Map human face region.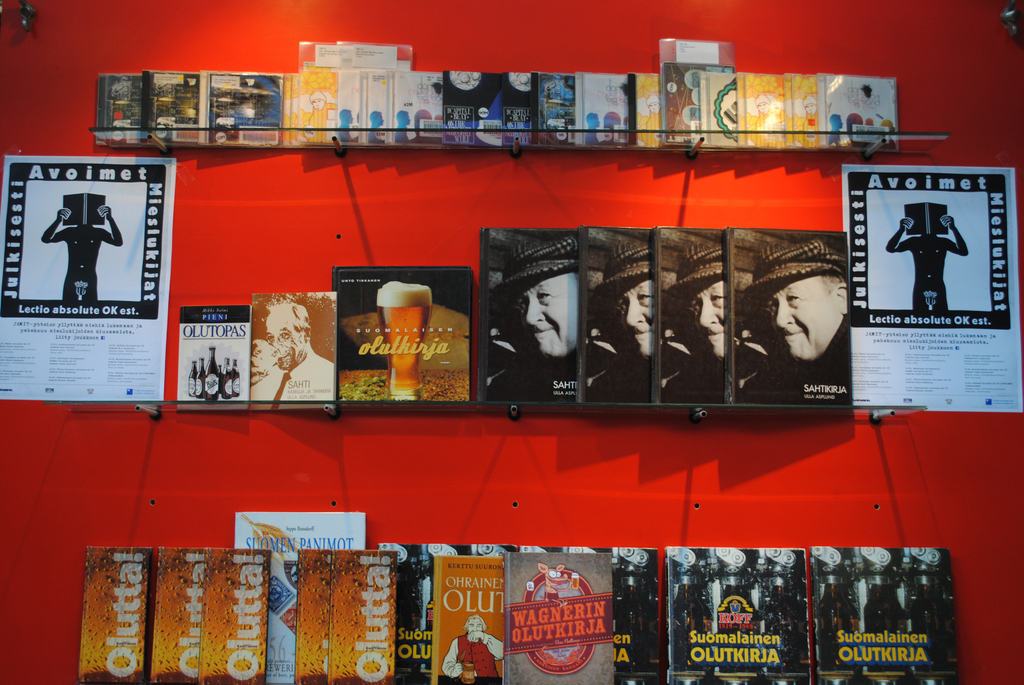
Mapped to region(268, 310, 303, 375).
